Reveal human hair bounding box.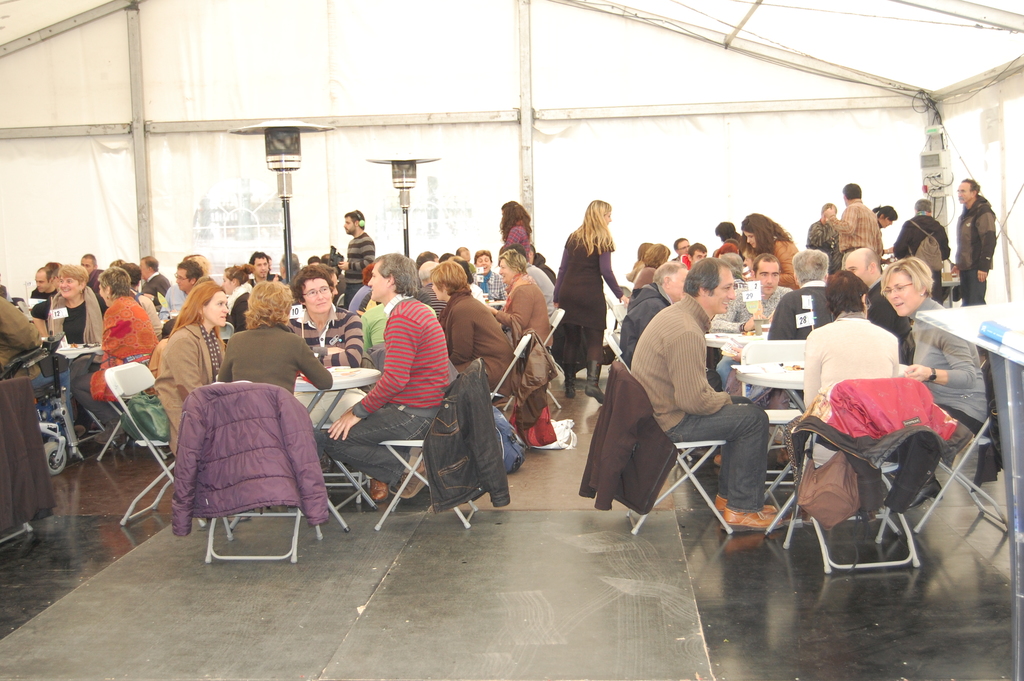
Revealed: (497,198,532,243).
